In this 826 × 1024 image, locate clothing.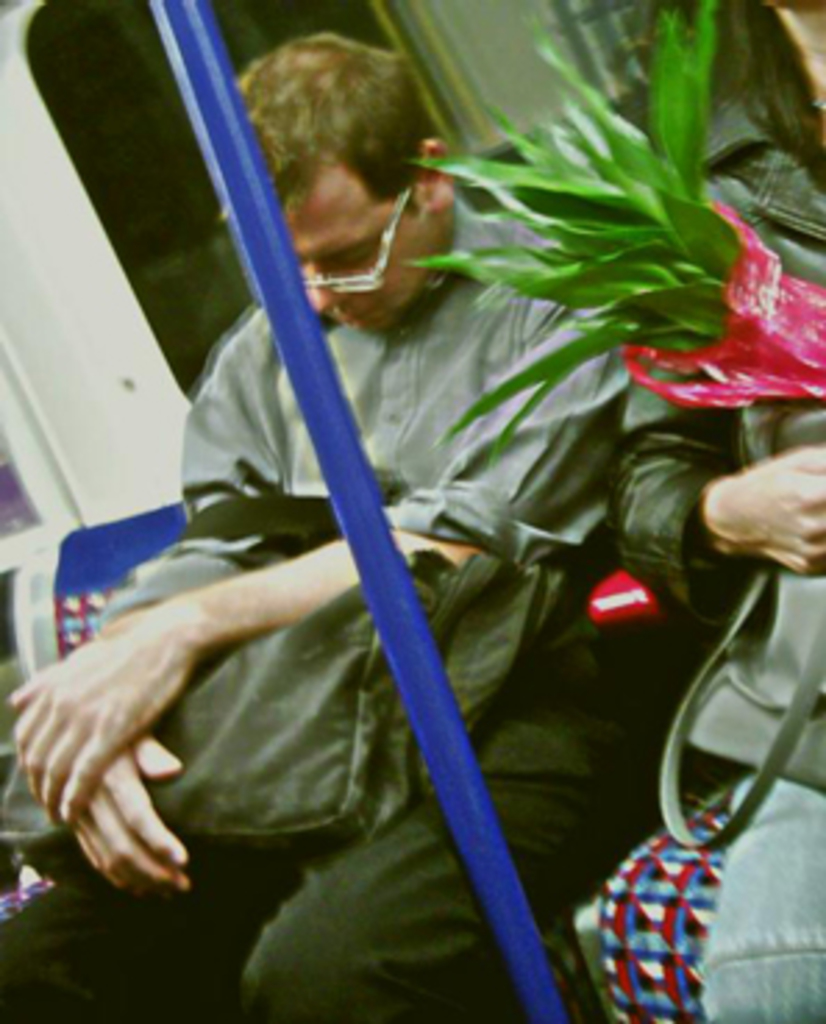
Bounding box: [604,97,823,1013].
